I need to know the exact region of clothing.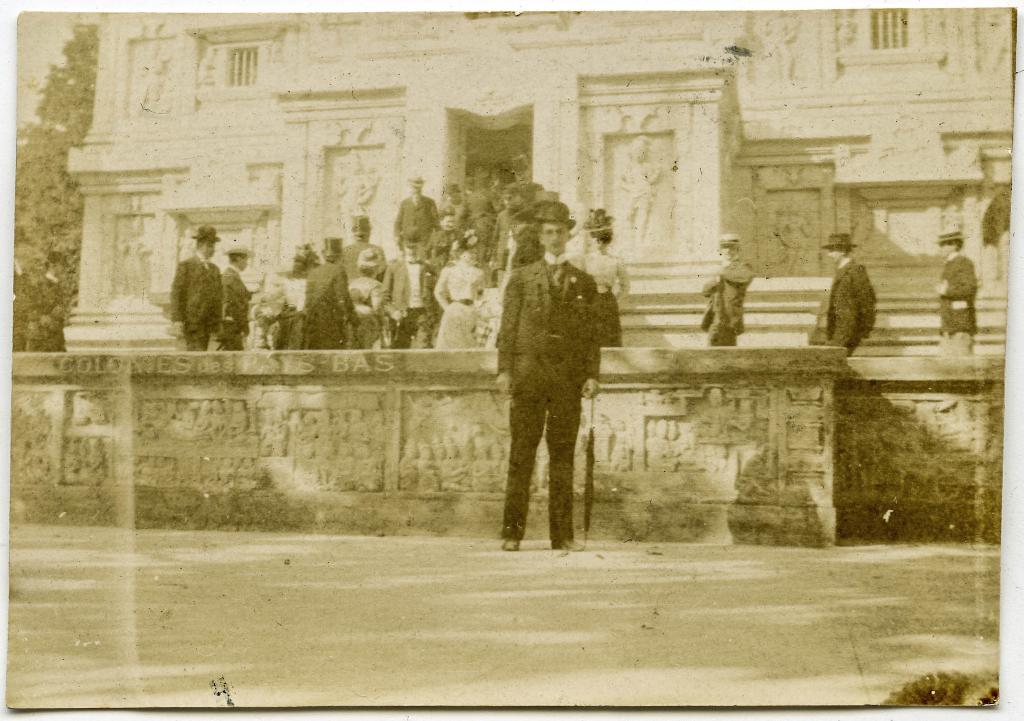
Region: (left=378, top=259, right=436, bottom=348).
